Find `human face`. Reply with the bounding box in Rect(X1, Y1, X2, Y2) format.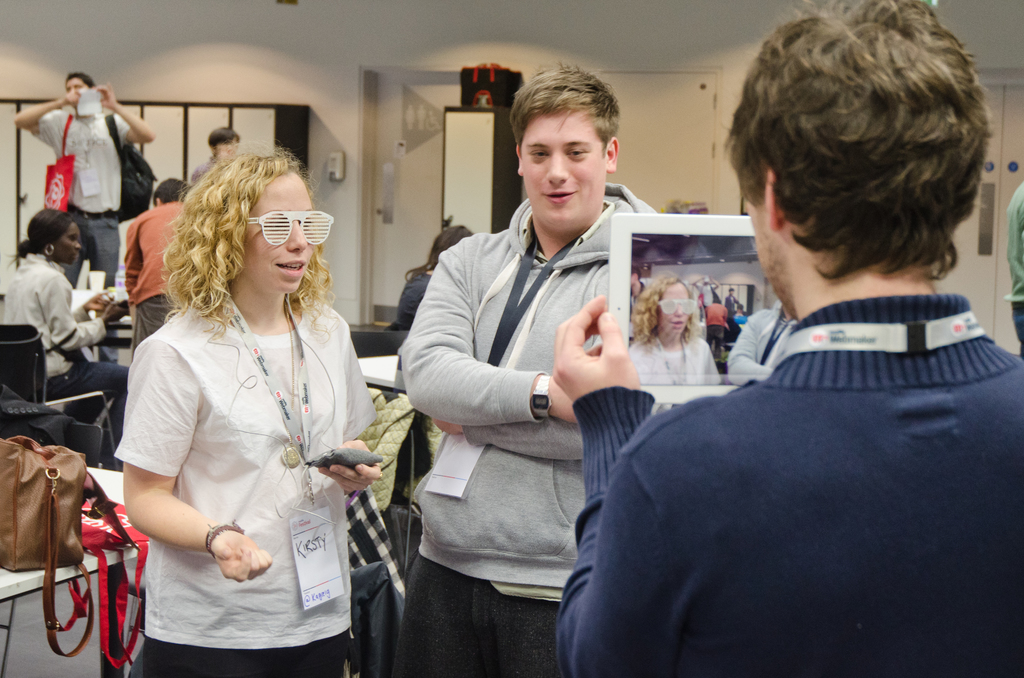
Rect(58, 224, 81, 269).
